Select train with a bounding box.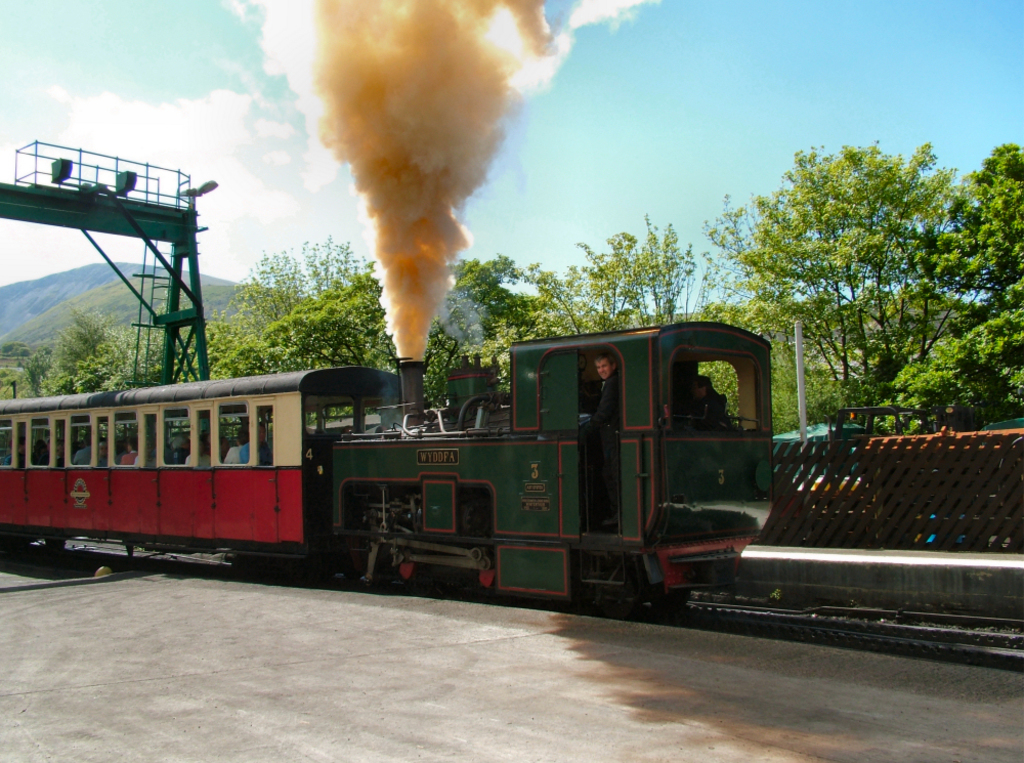
[left=0, top=321, right=776, bottom=603].
